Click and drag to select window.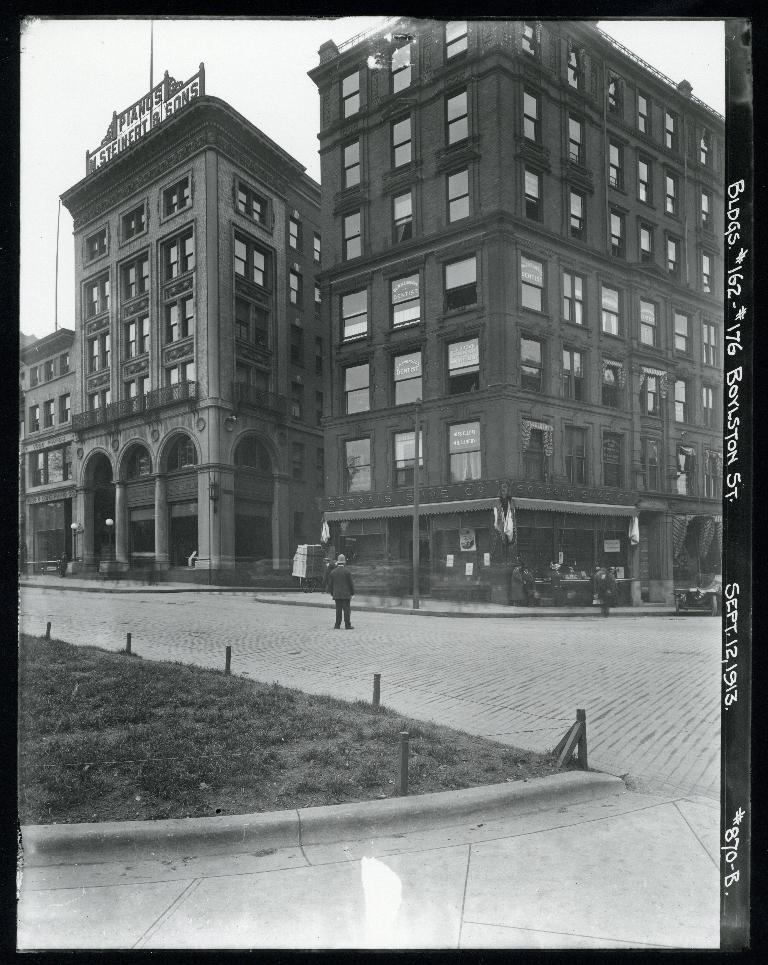
Selection: x1=90, y1=331, x2=110, y2=370.
